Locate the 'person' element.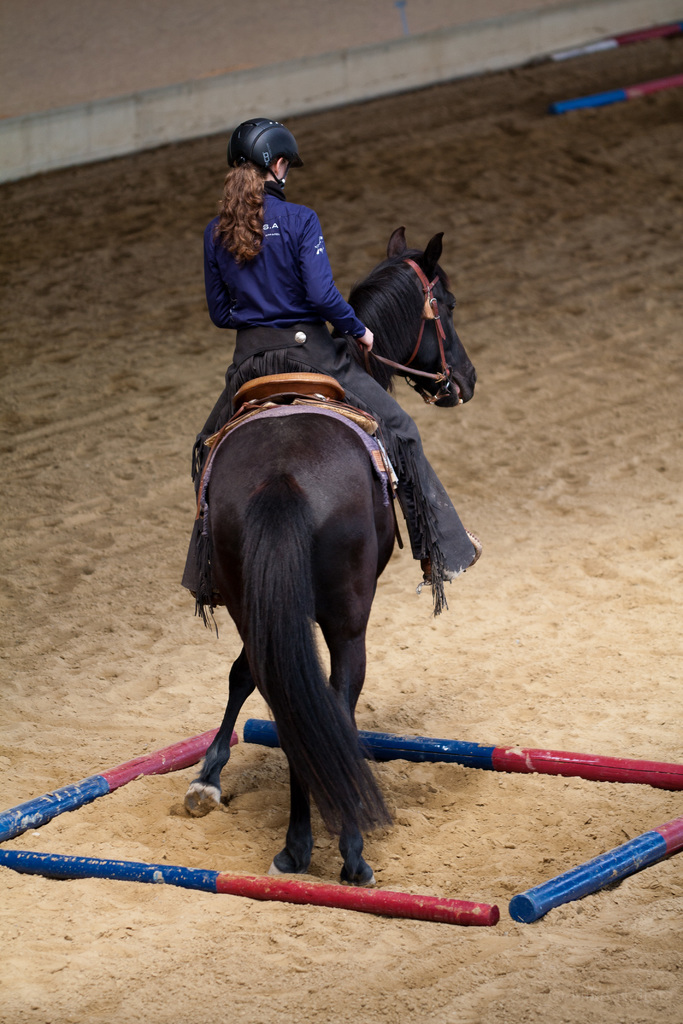
Element bbox: x1=192, y1=115, x2=486, y2=572.
